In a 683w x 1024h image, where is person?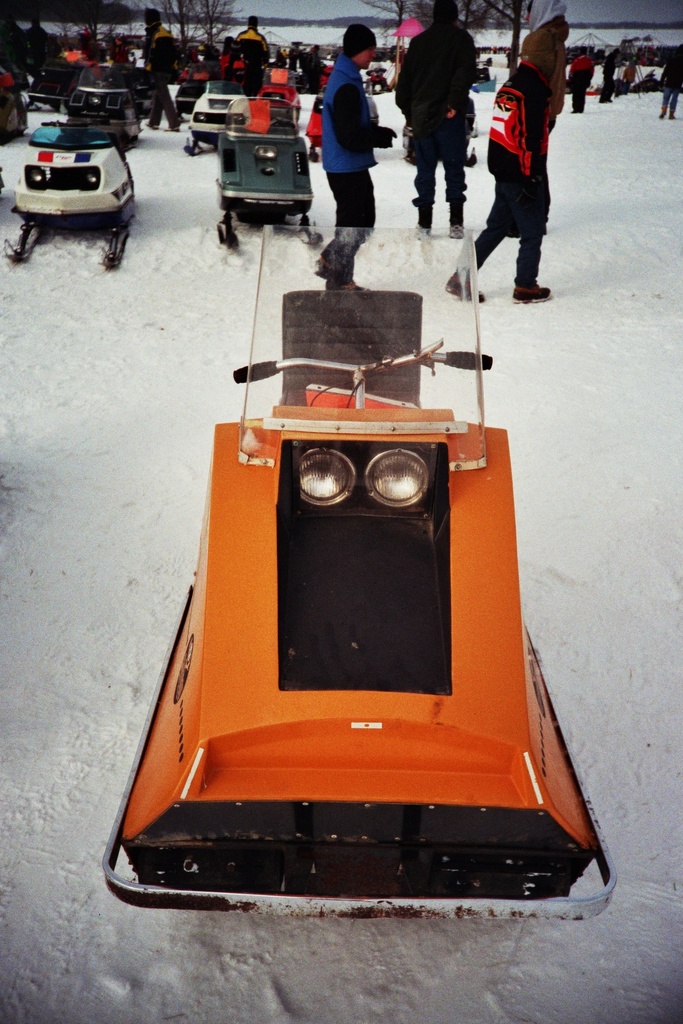
x1=404, y1=0, x2=475, y2=237.
